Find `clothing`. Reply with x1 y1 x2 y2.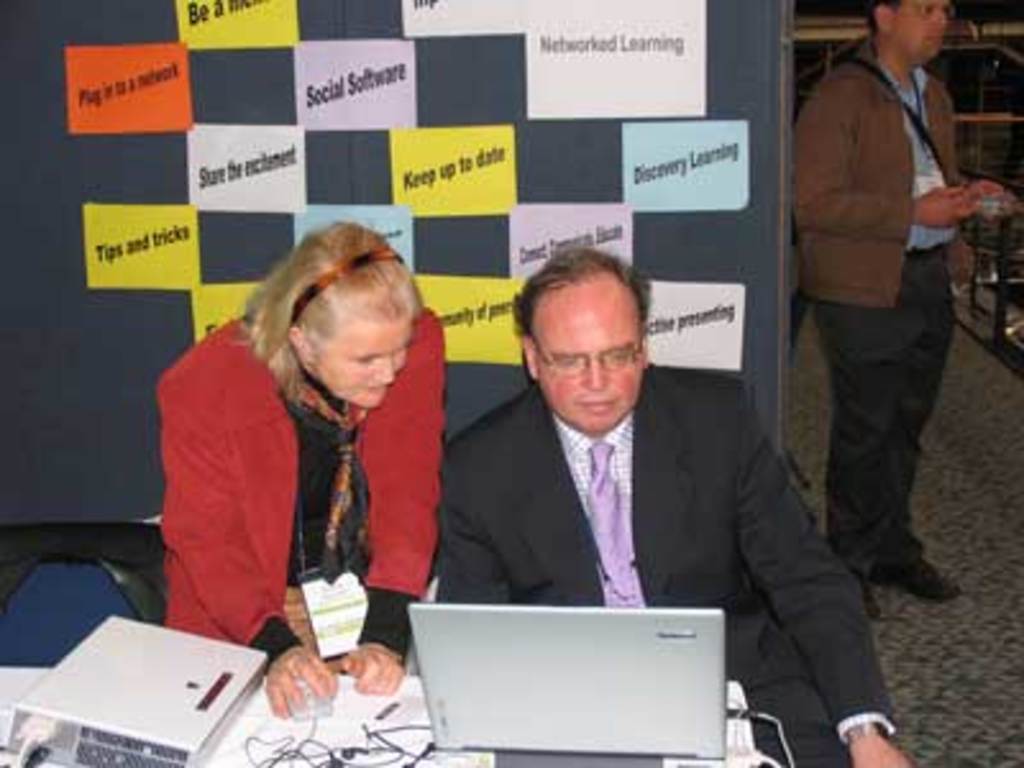
435 356 896 765.
